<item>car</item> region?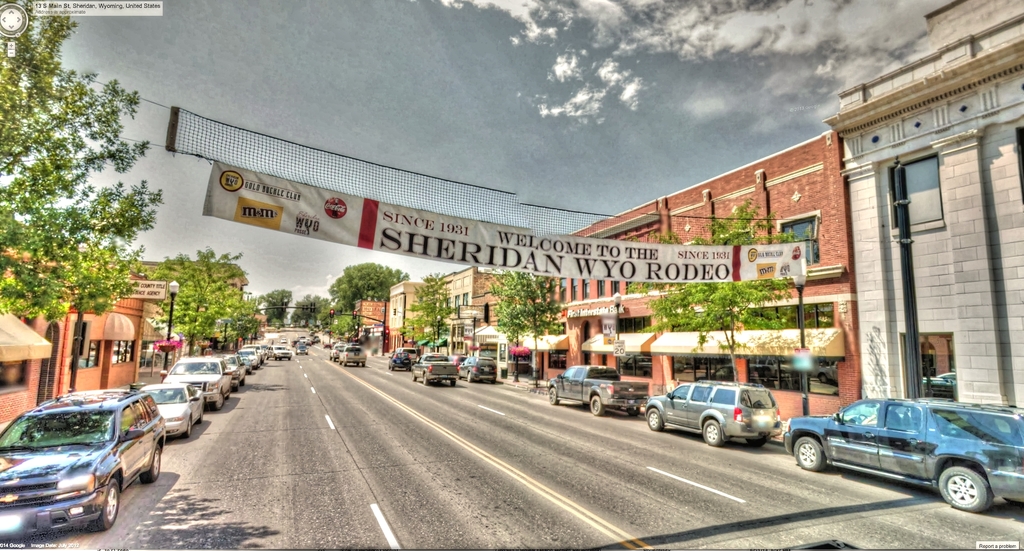
region(796, 400, 1018, 506)
